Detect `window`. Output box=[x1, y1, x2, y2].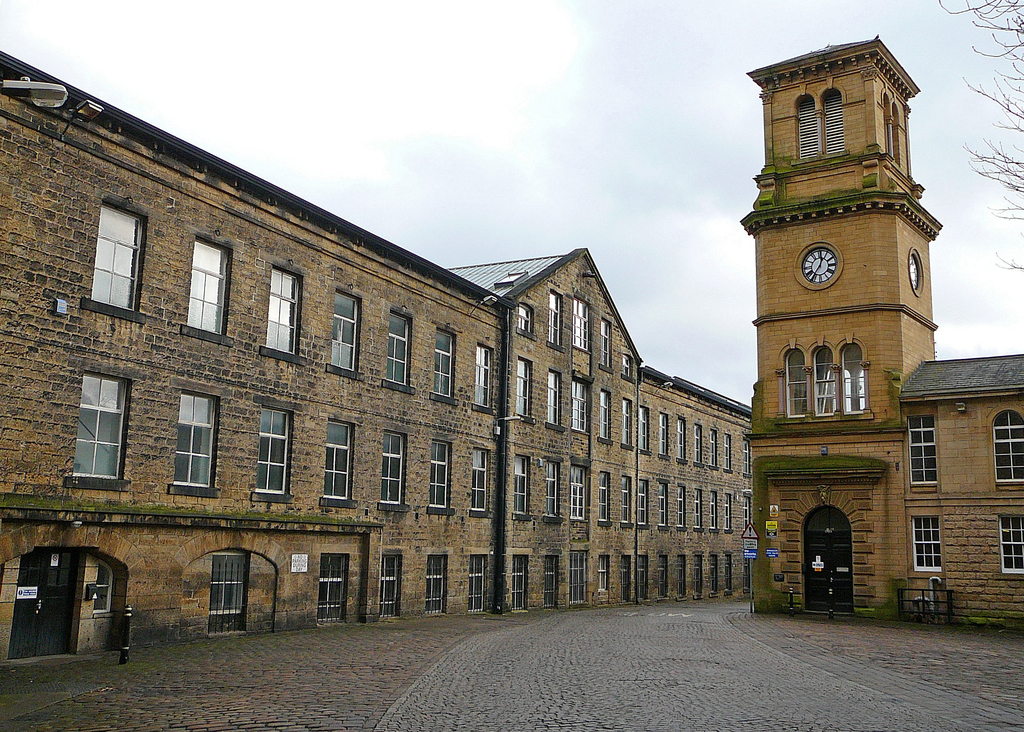
box=[994, 411, 1023, 492].
